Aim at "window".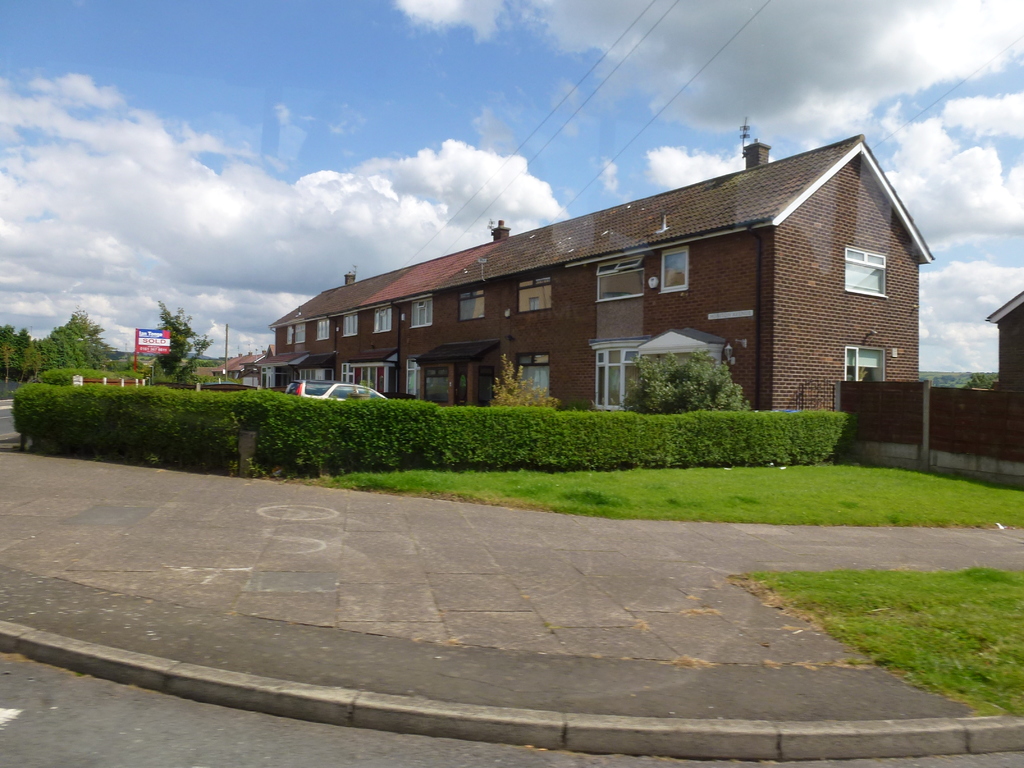
Aimed at rect(600, 262, 641, 267).
